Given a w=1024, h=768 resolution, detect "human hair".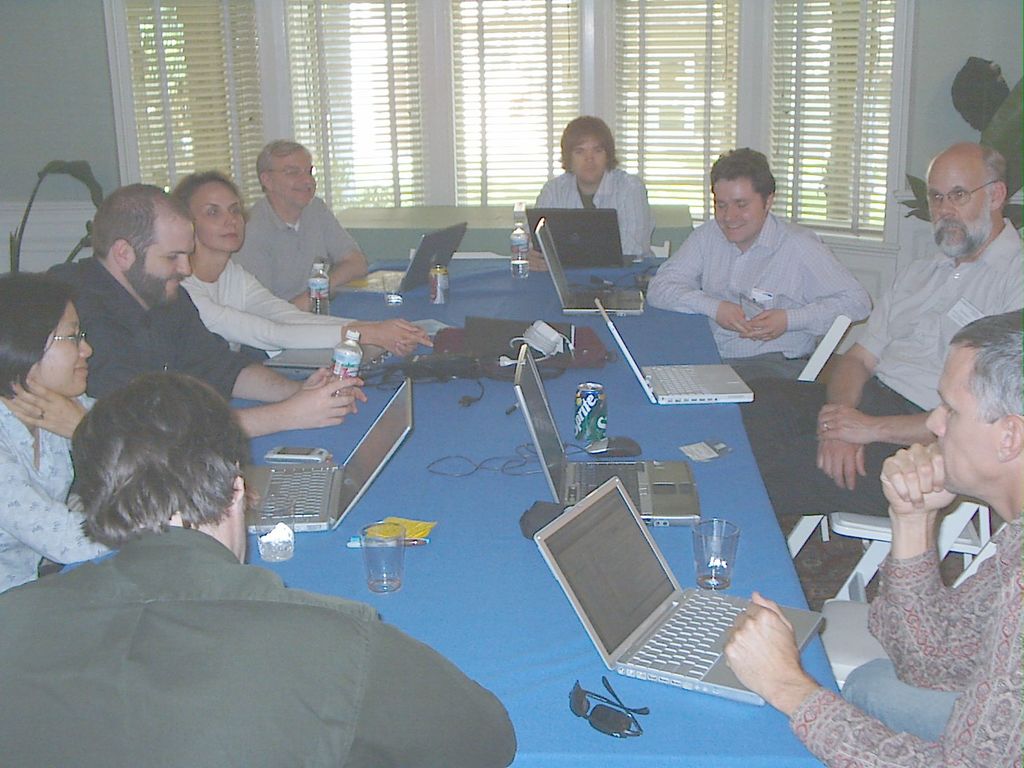
45/374/239/569.
